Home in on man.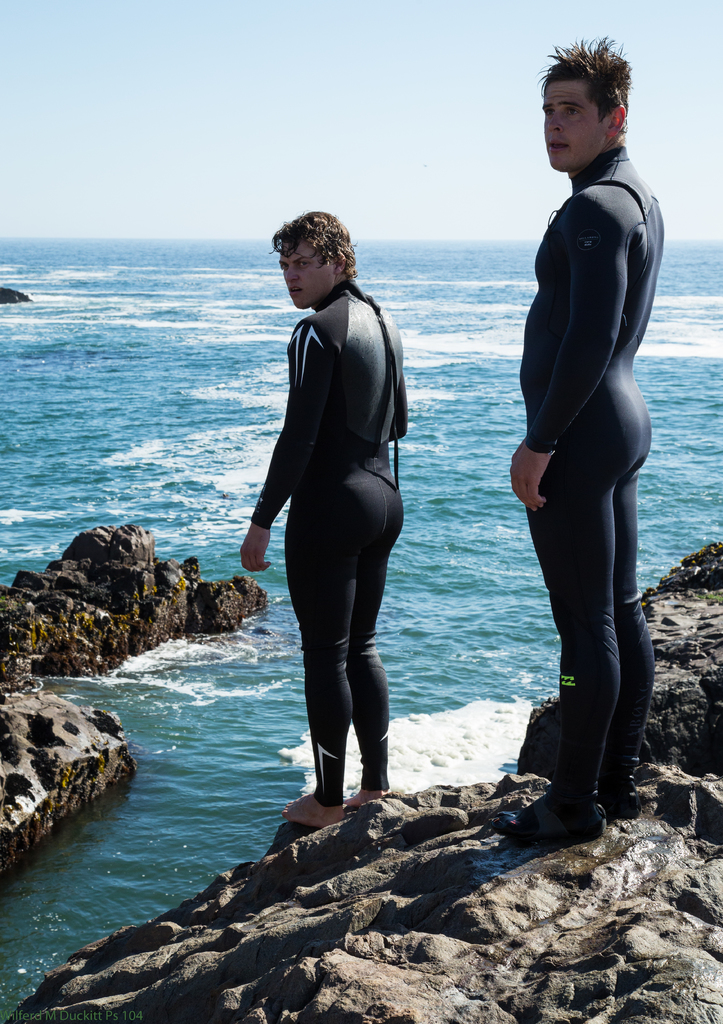
Homed in at box=[498, 44, 668, 865].
